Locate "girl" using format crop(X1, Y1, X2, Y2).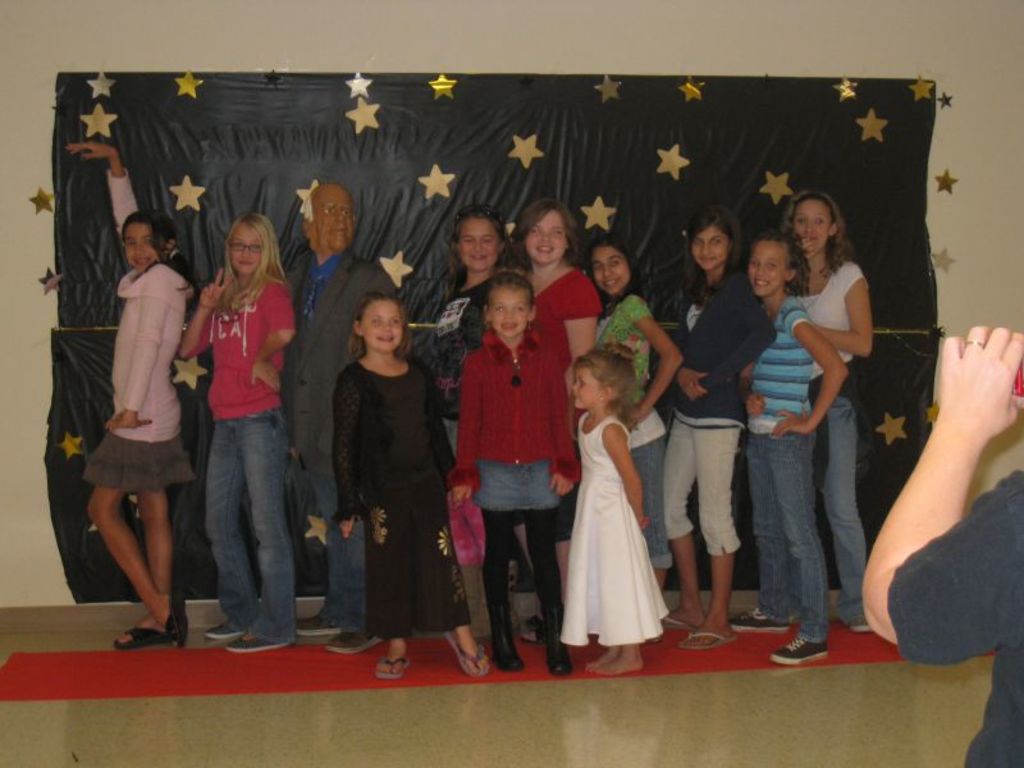
crop(513, 197, 598, 650).
